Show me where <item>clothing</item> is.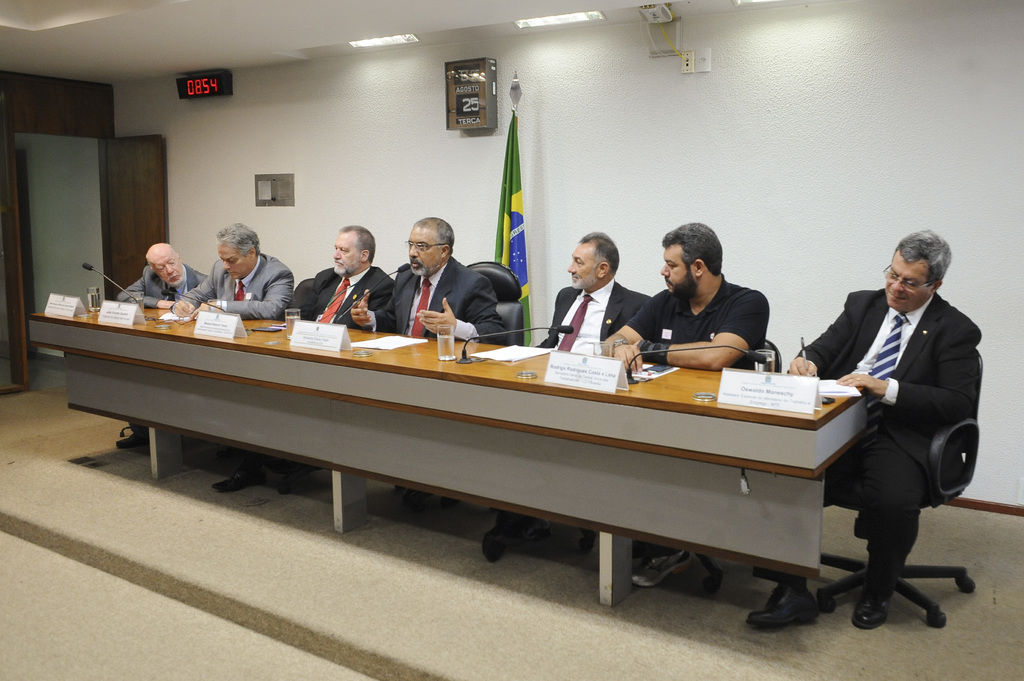
<item>clothing</item> is at {"x1": 758, "y1": 285, "x2": 978, "y2": 587}.
